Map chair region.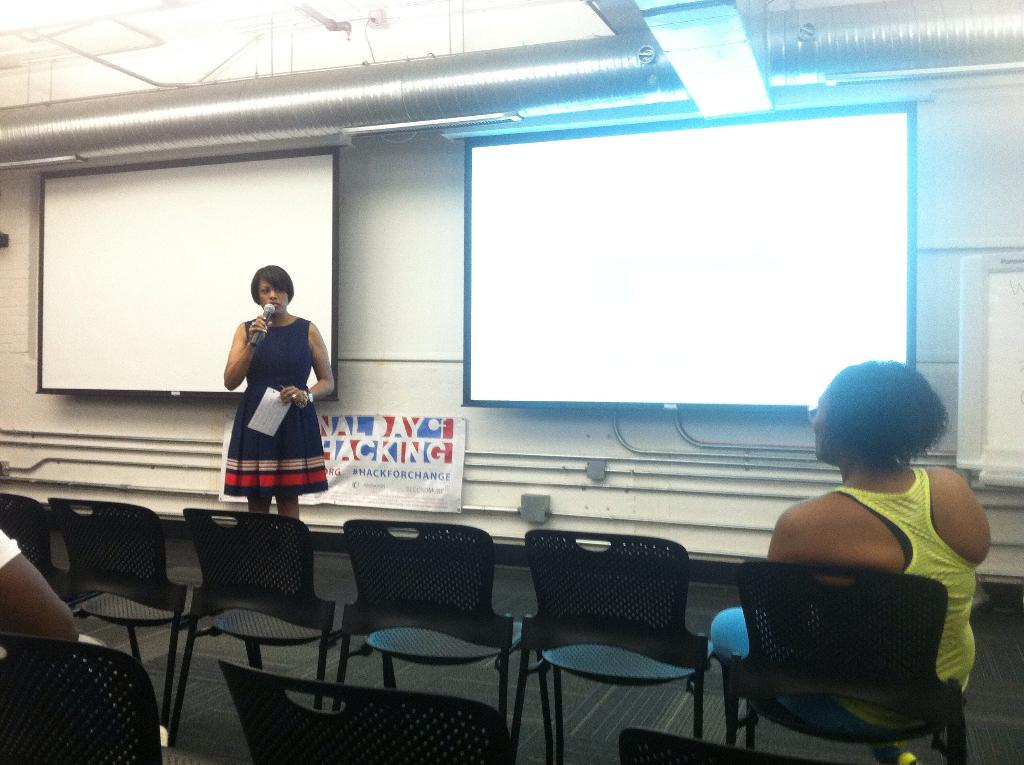
Mapped to 337 522 548 764.
